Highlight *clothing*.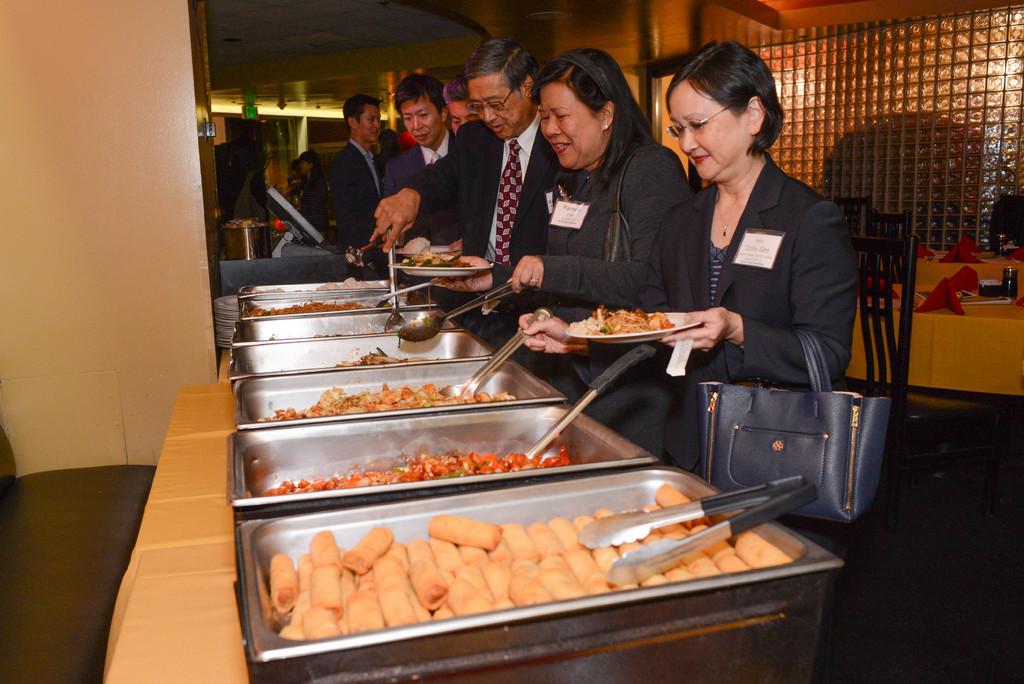
Highlighted region: select_region(634, 99, 872, 430).
